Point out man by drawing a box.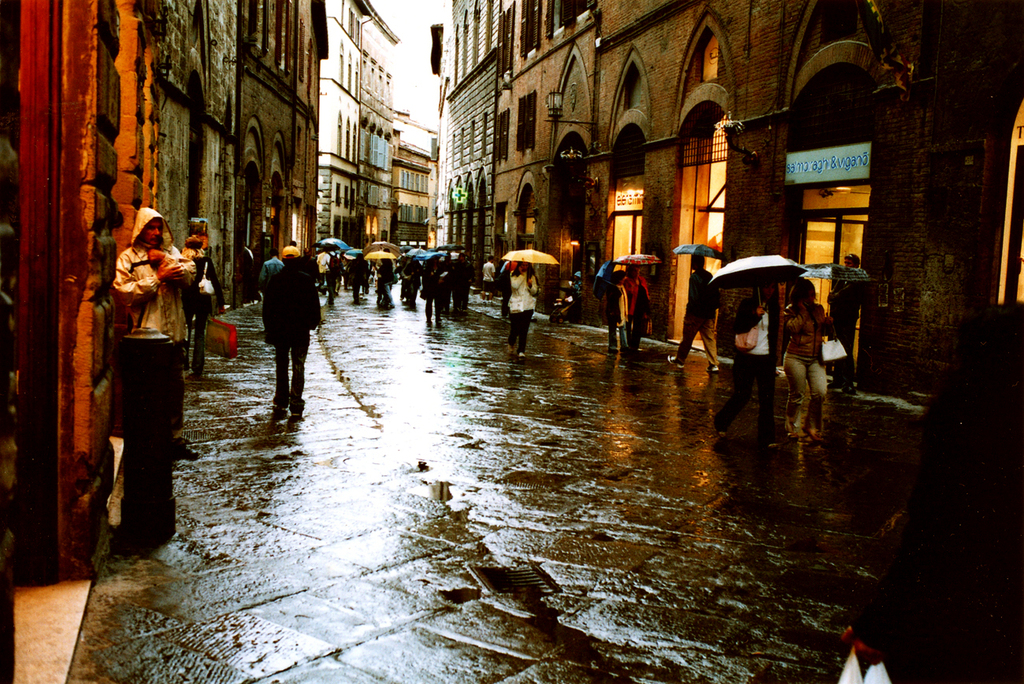
rect(669, 253, 718, 370).
